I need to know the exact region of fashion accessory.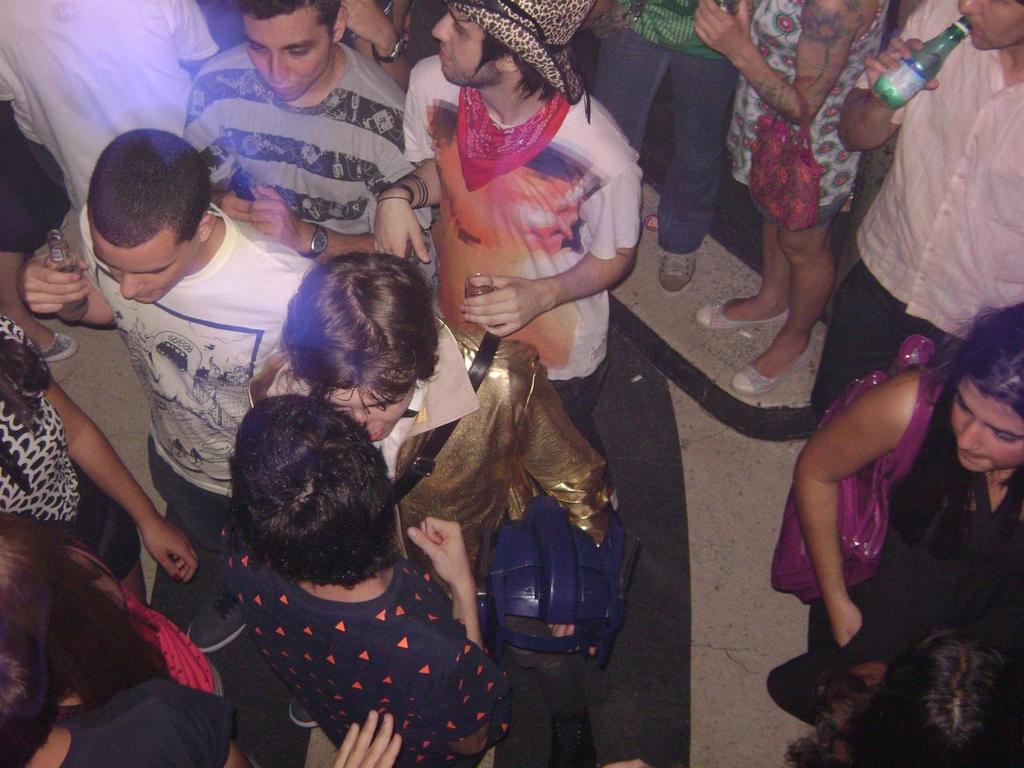
Region: (x1=734, y1=335, x2=816, y2=399).
